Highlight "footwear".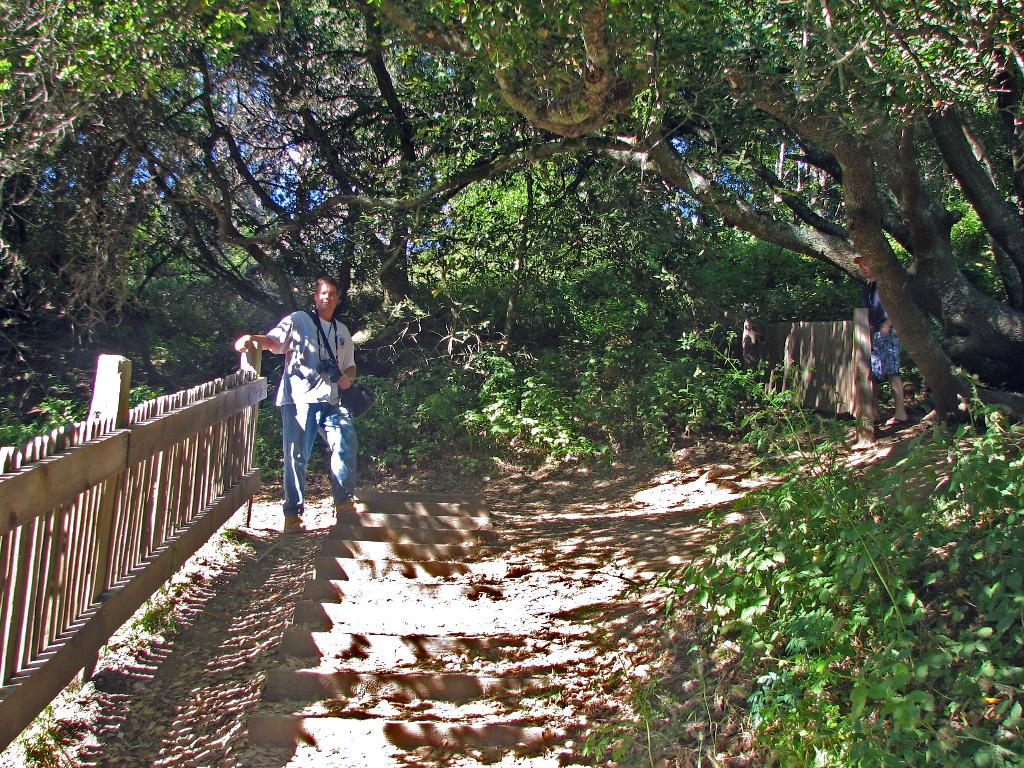
Highlighted region: (286,516,321,532).
